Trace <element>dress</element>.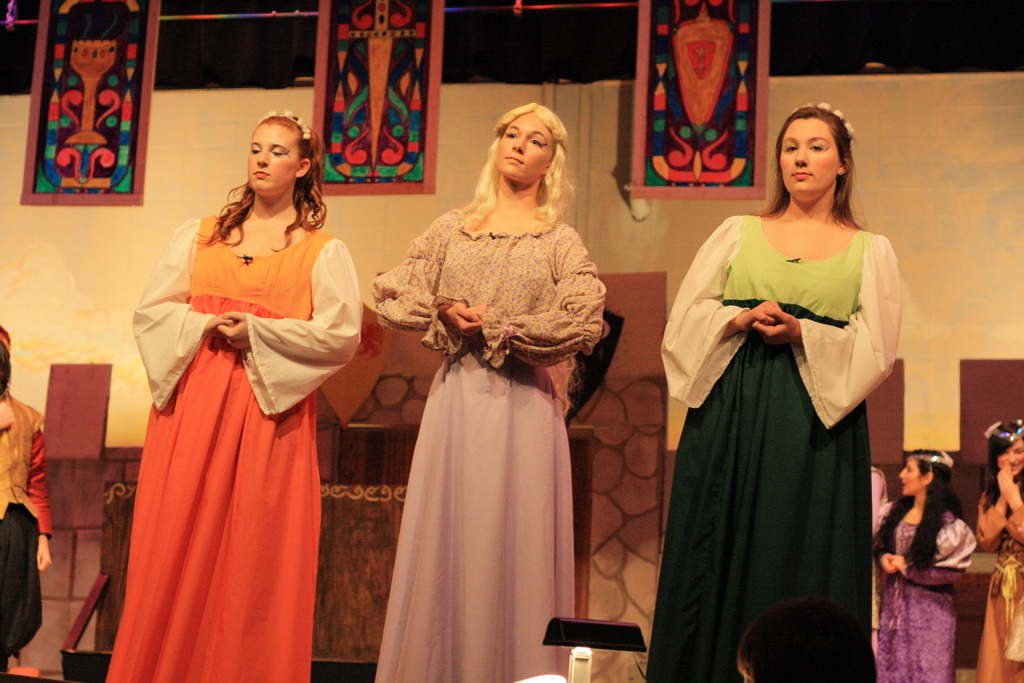
Traced to <box>641,213,903,682</box>.
